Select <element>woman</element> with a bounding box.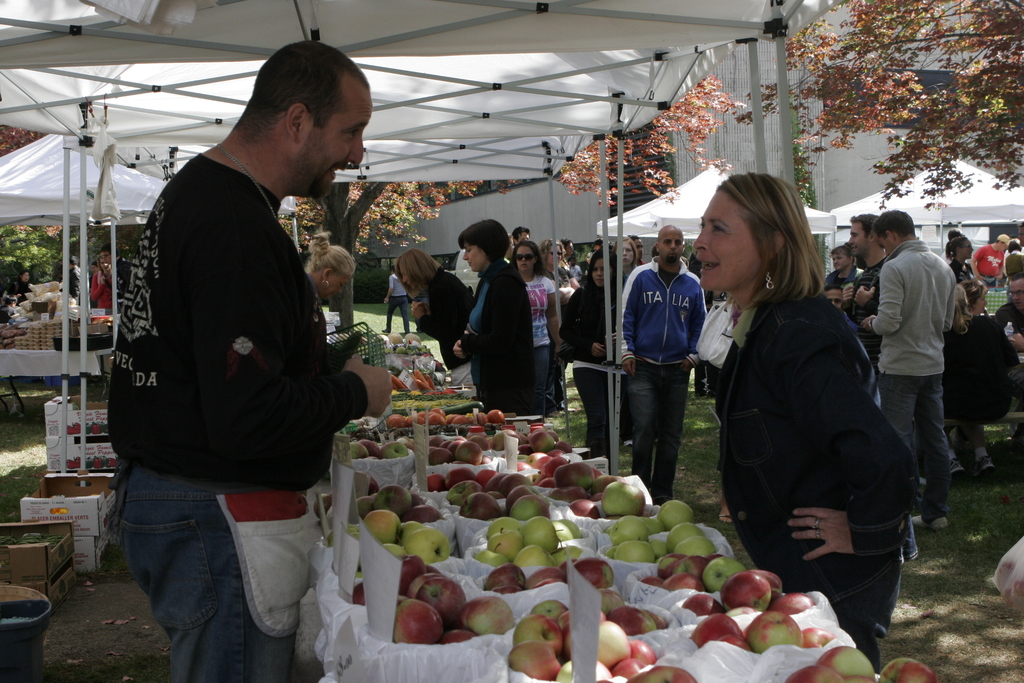
946, 235, 979, 284.
